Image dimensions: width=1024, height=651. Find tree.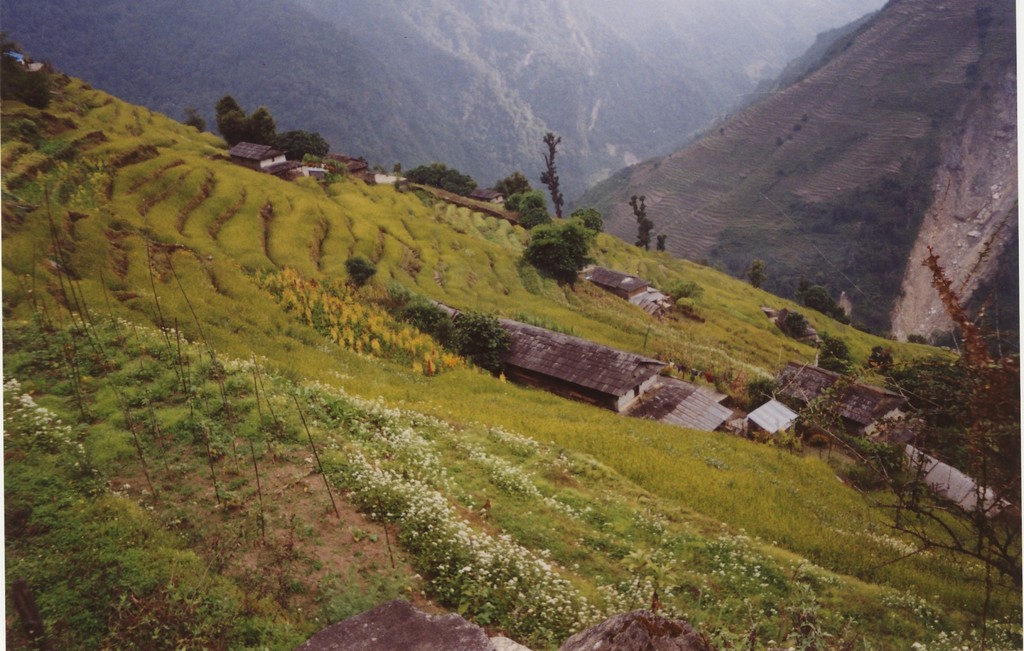
[742,258,767,289].
